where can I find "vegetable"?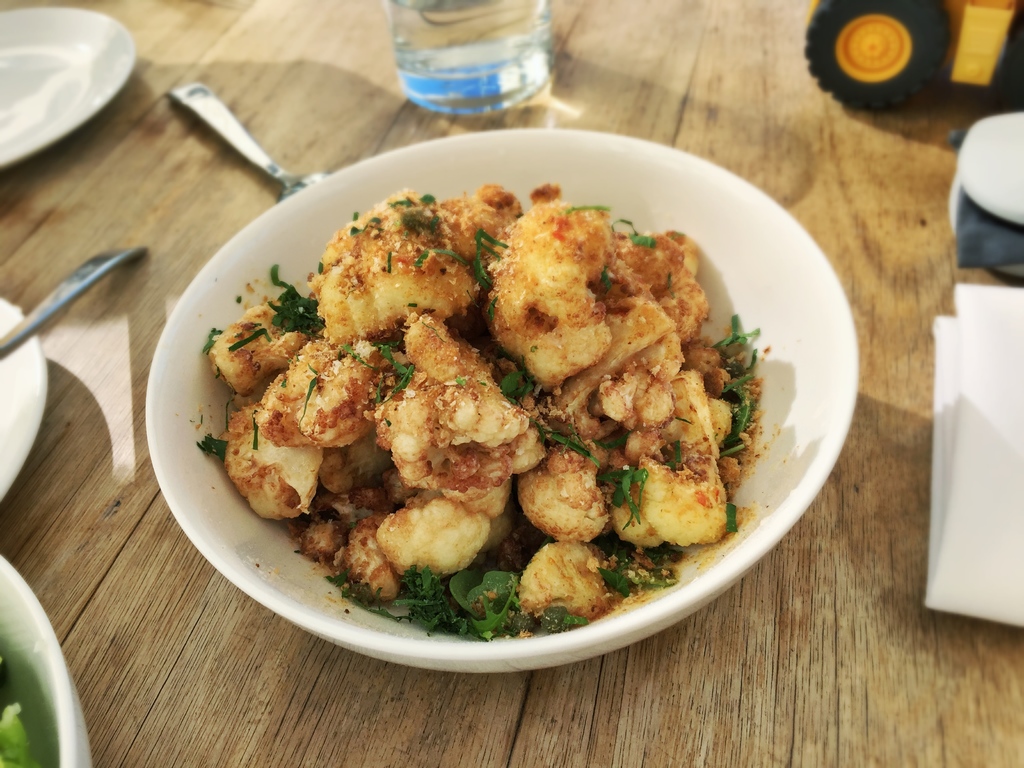
You can find it at box=[342, 342, 380, 369].
